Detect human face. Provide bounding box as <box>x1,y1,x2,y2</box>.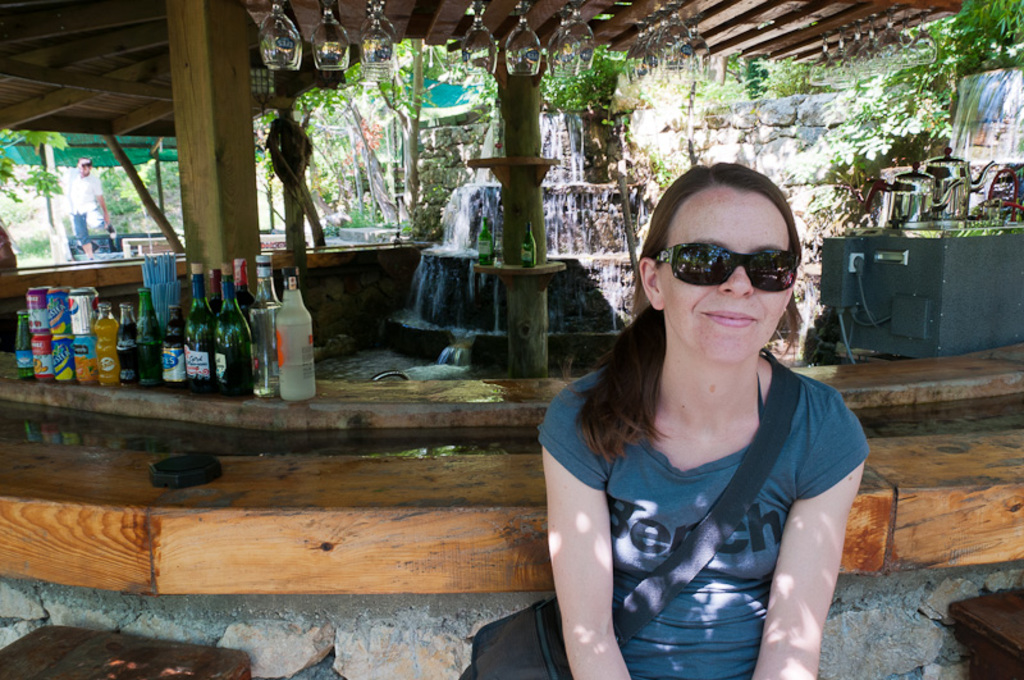
<box>660,188,794,361</box>.
